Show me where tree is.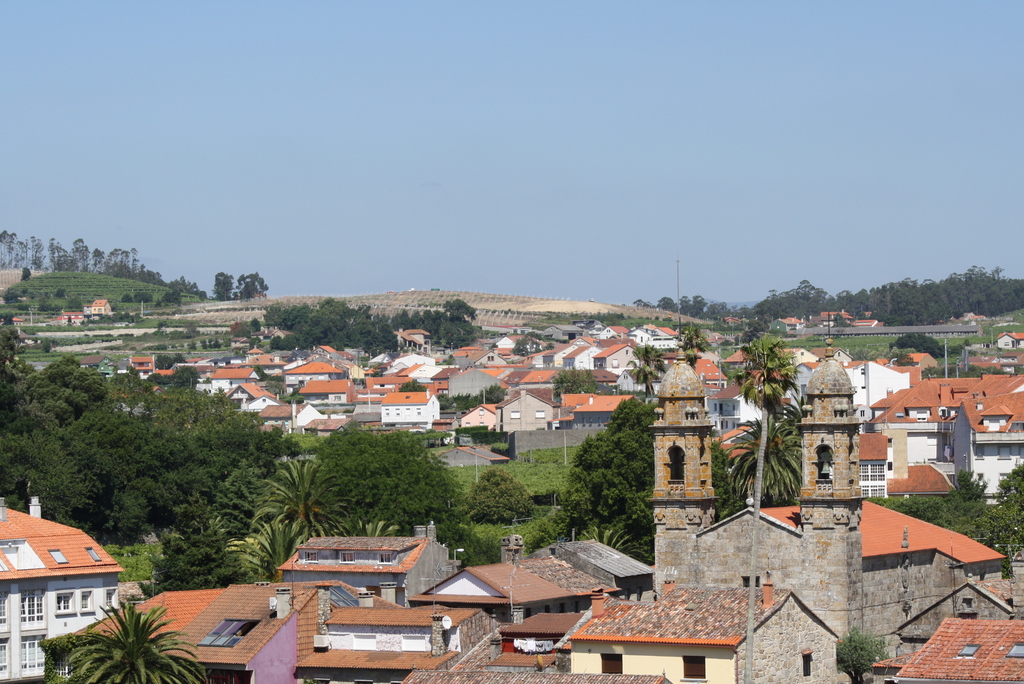
tree is at [left=891, top=330, right=939, bottom=362].
